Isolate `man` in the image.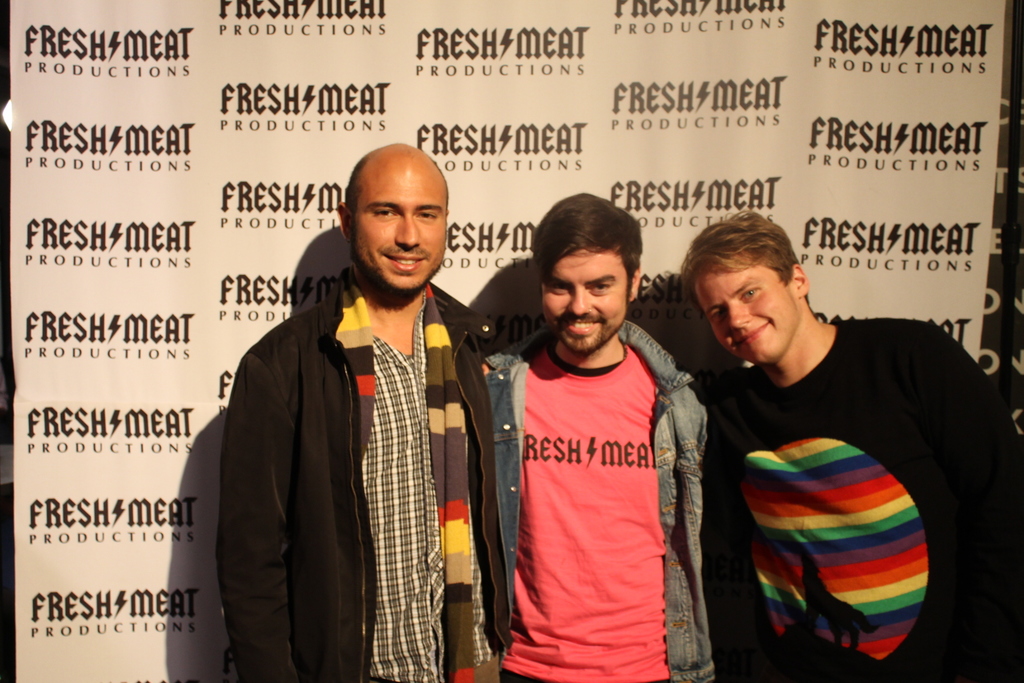
Isolated region: [220,140,502,682].
